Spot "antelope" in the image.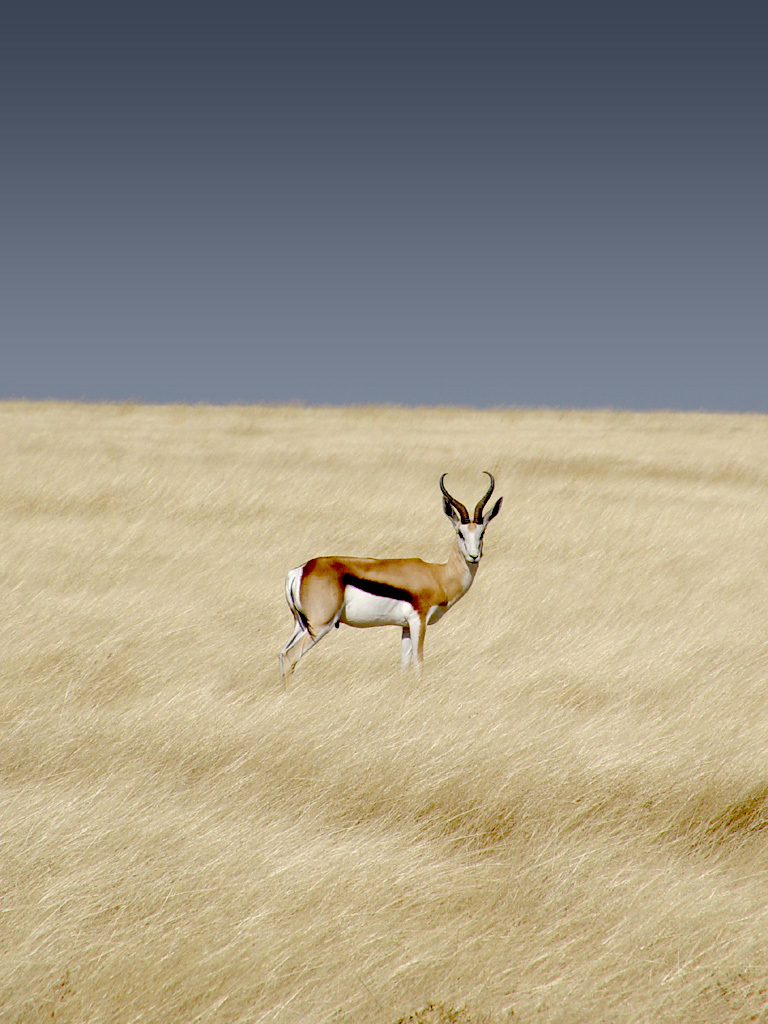
"antelope" found at box(283, 468, 506, 693).
